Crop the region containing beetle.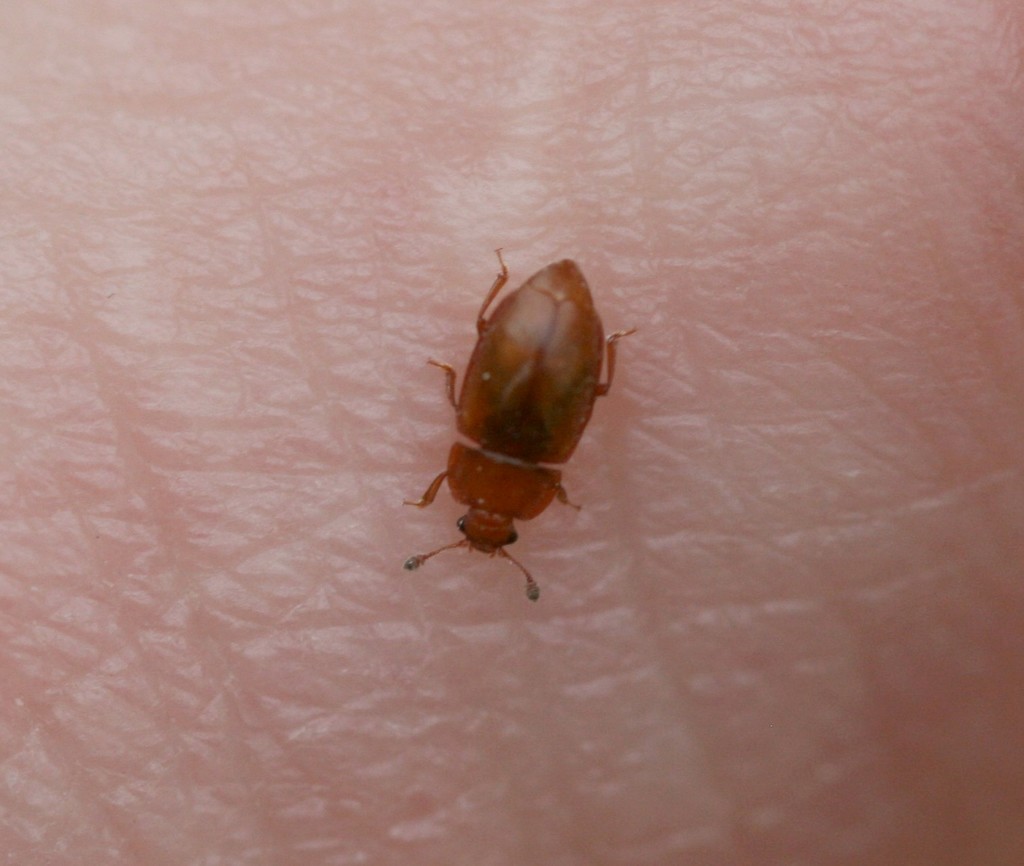
Crop region: locate(404, 255, 640, 585).
